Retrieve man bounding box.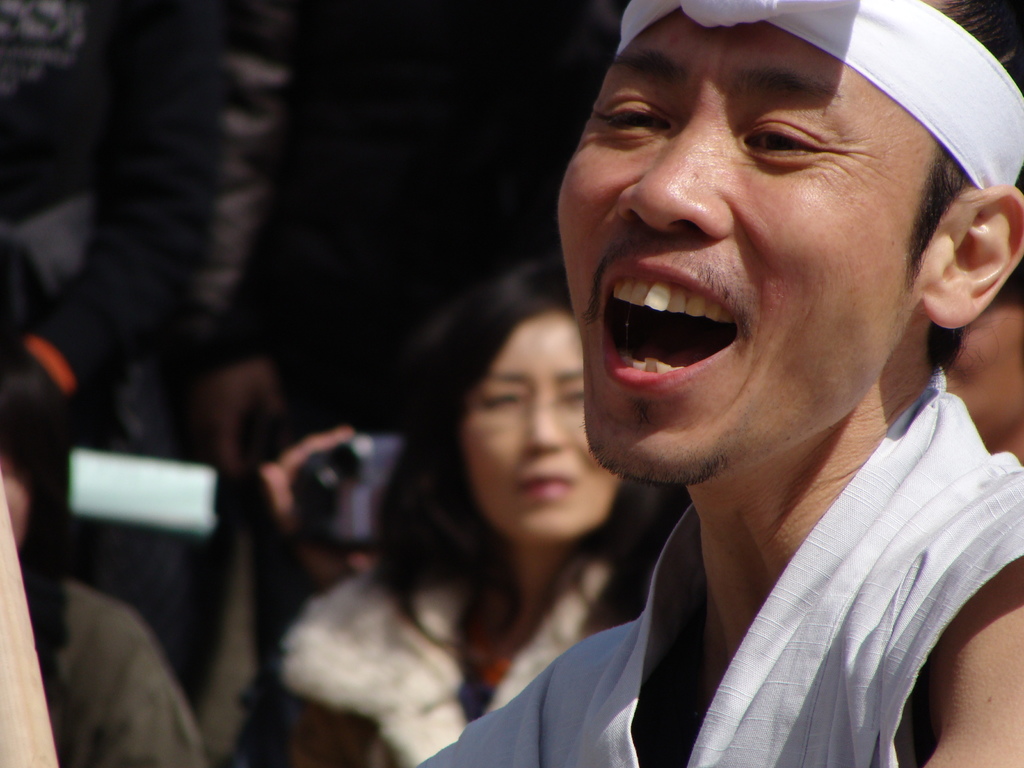
Bounding box: 405:0:1023:767.
